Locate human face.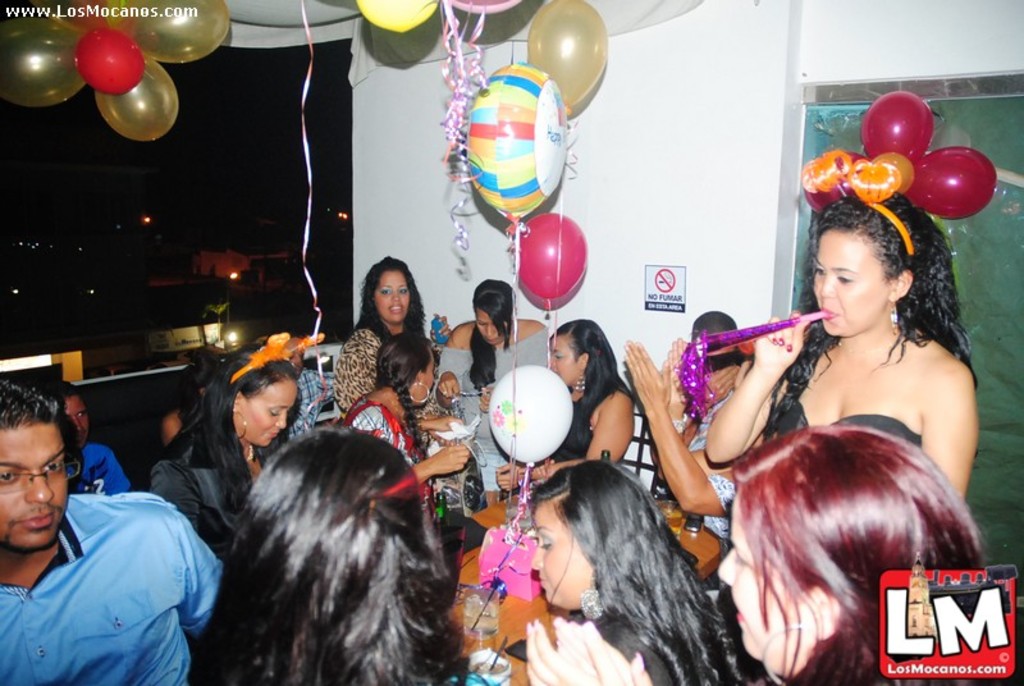
Bounding box: x1=810, y1=230, x2=891, y2=337.
